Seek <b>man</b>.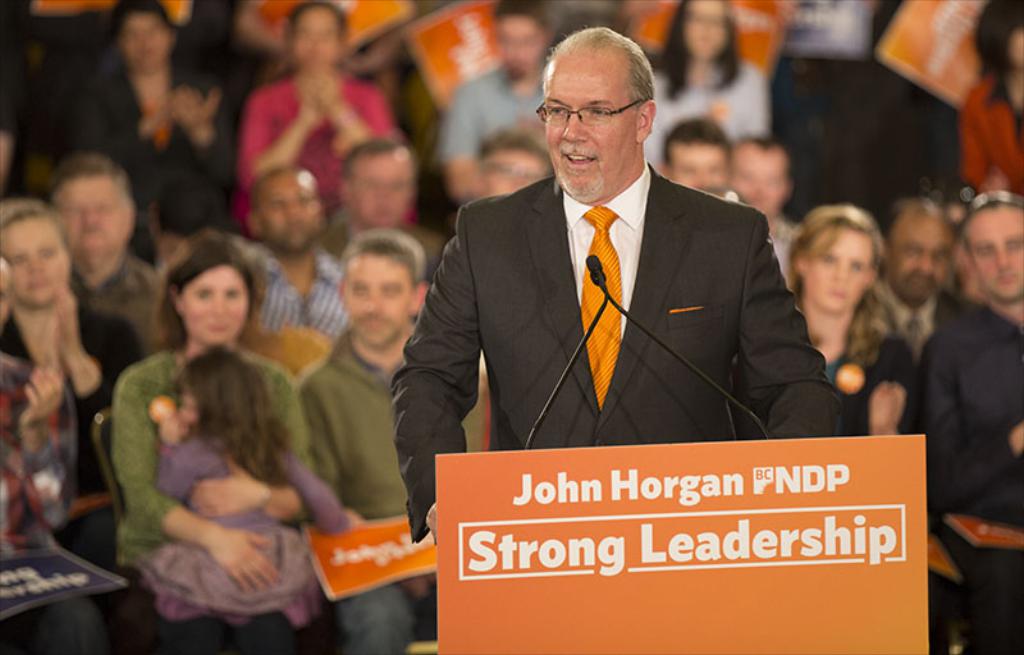
438,0,552,196.
